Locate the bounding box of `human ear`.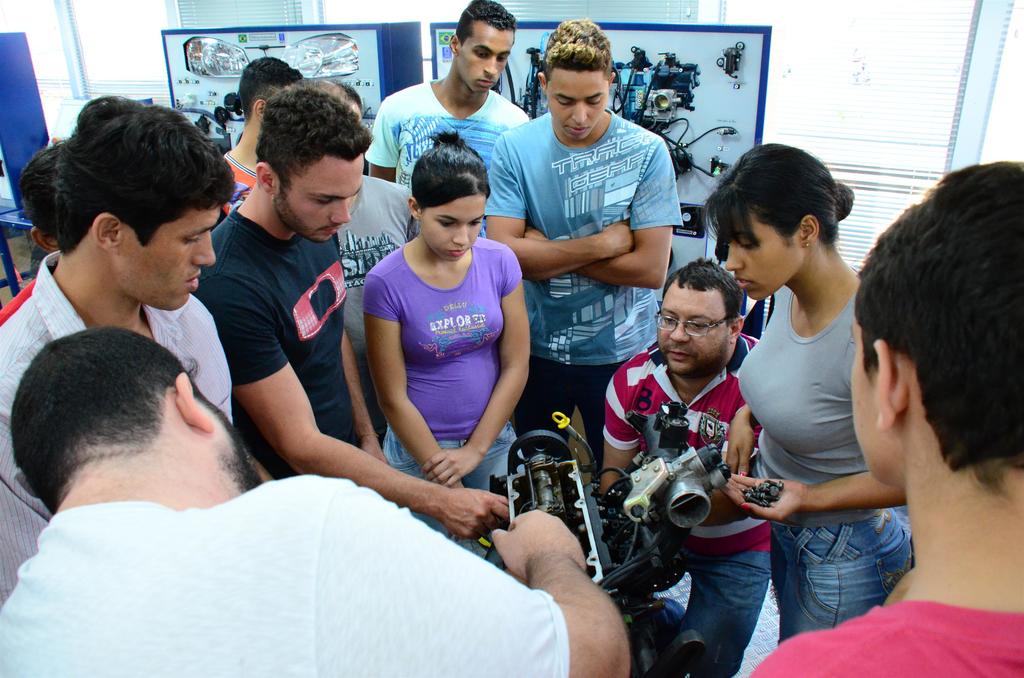
Bounding box: box(731, 319, 744, 344).
